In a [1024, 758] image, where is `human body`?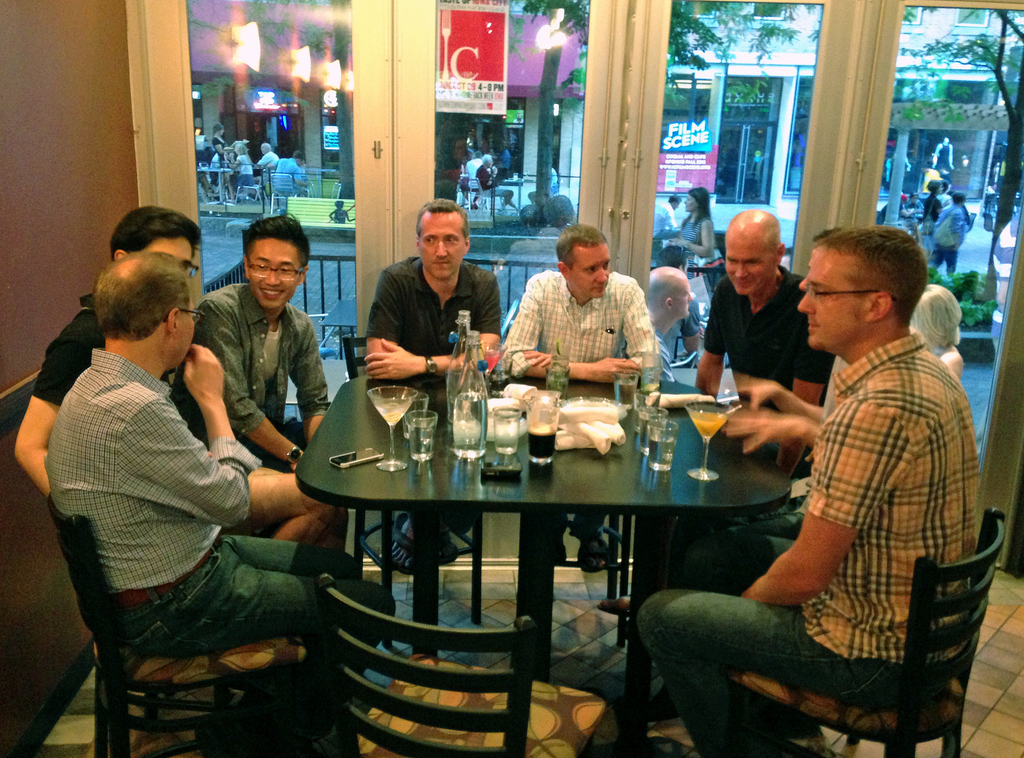
l=227, t=143, r=252, b=186.
